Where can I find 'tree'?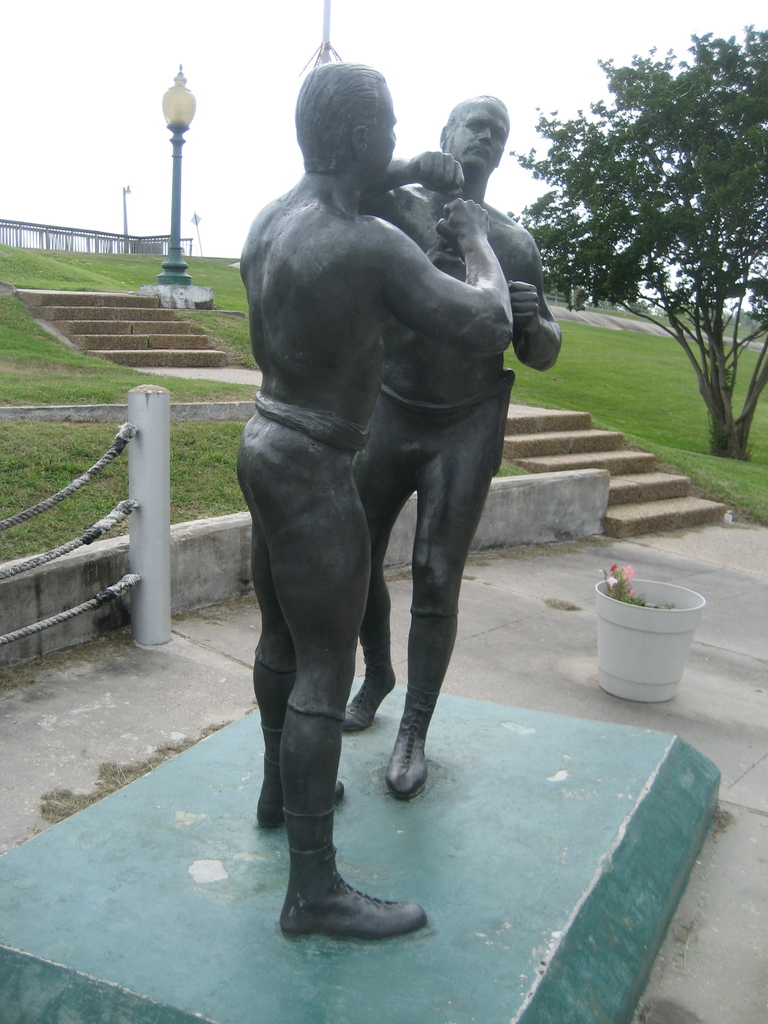
You can find it at 500 15 767 458.
